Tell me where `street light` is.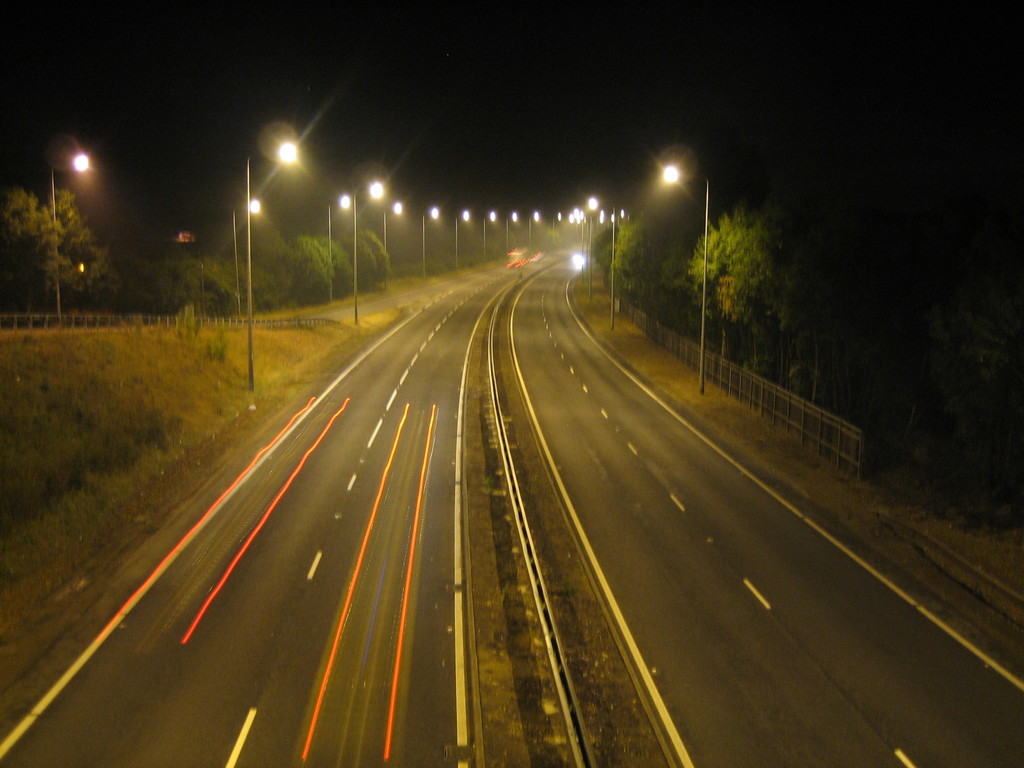
`street light` is at Rect(346, 175, 385, 321).
